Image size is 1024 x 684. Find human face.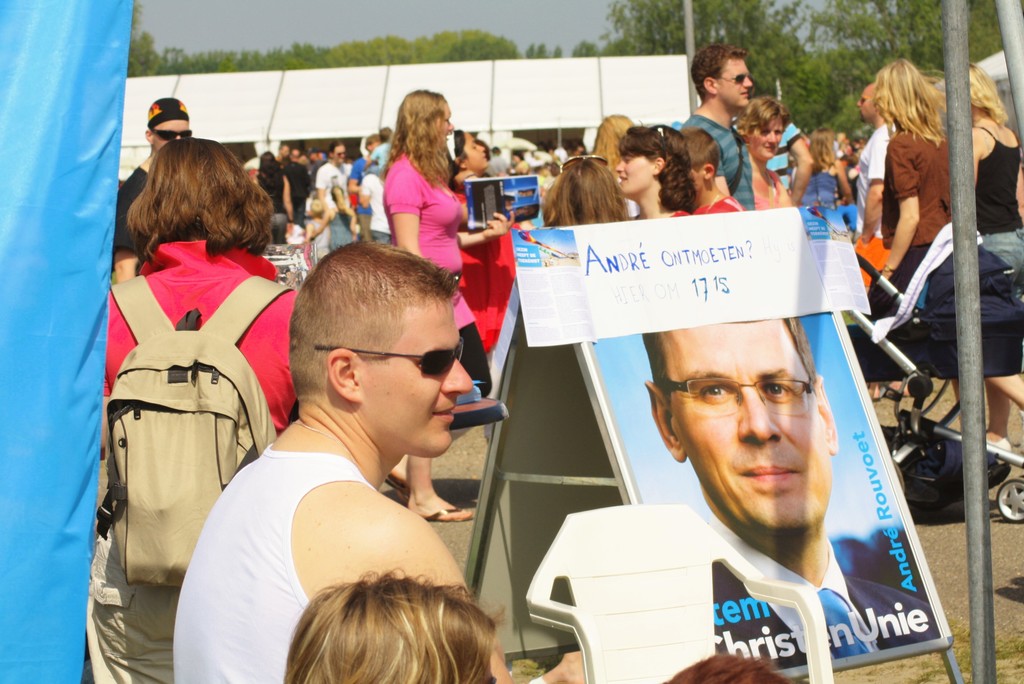
365:300:477:460.
